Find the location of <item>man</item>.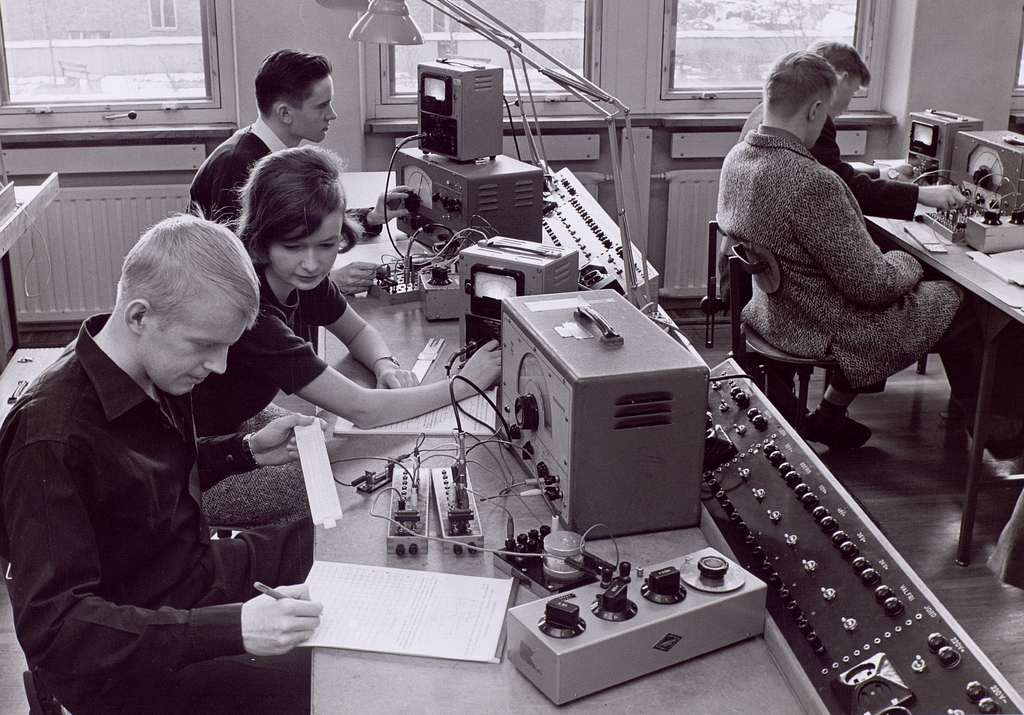
Location: (x1=703, y1=45, x2=1000, y2=459).
